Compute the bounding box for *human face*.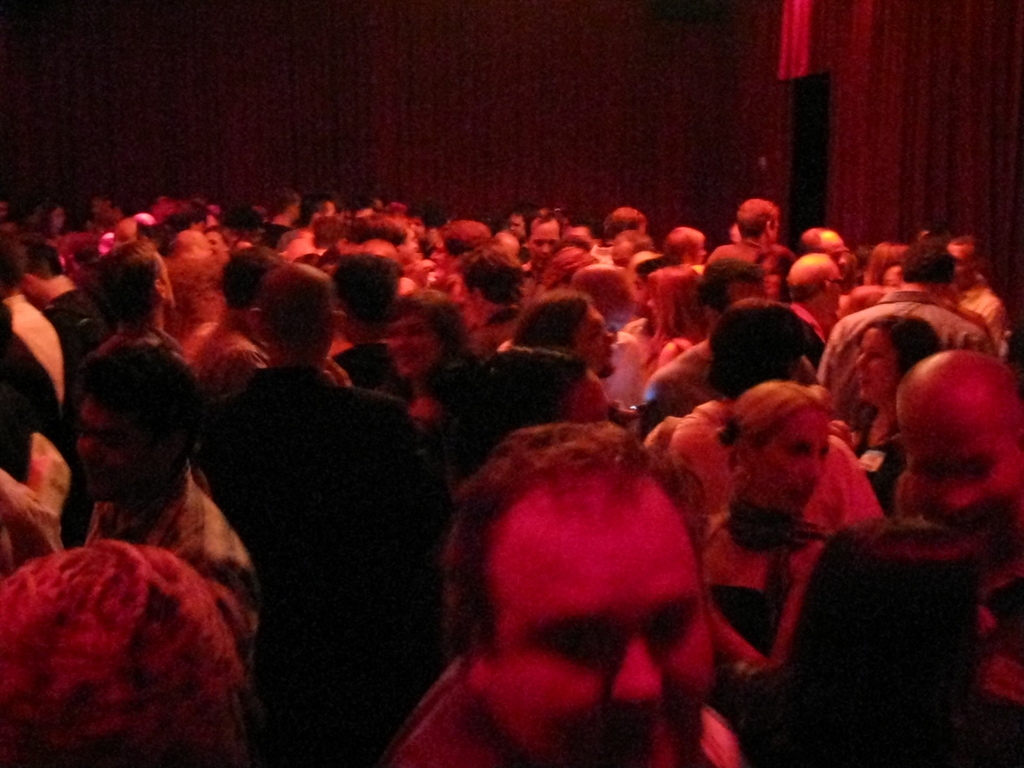
region(855, 330, 901, 405).
